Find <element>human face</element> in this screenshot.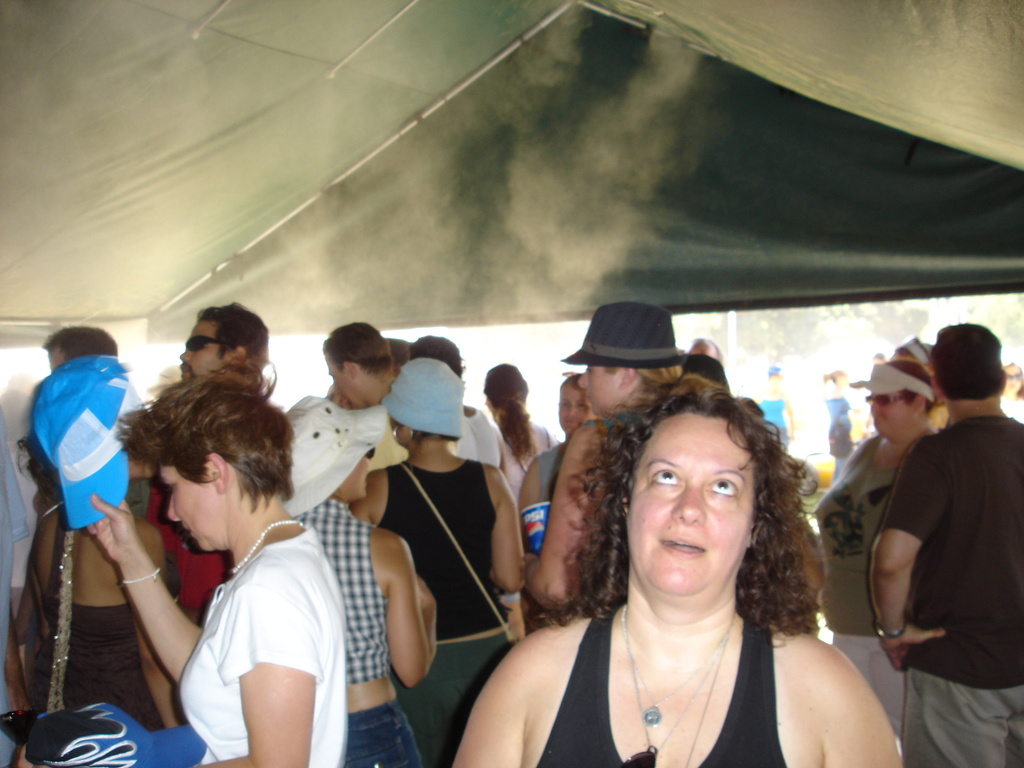
The bounding box for <element>human face</element> is (178,312,230,379).
